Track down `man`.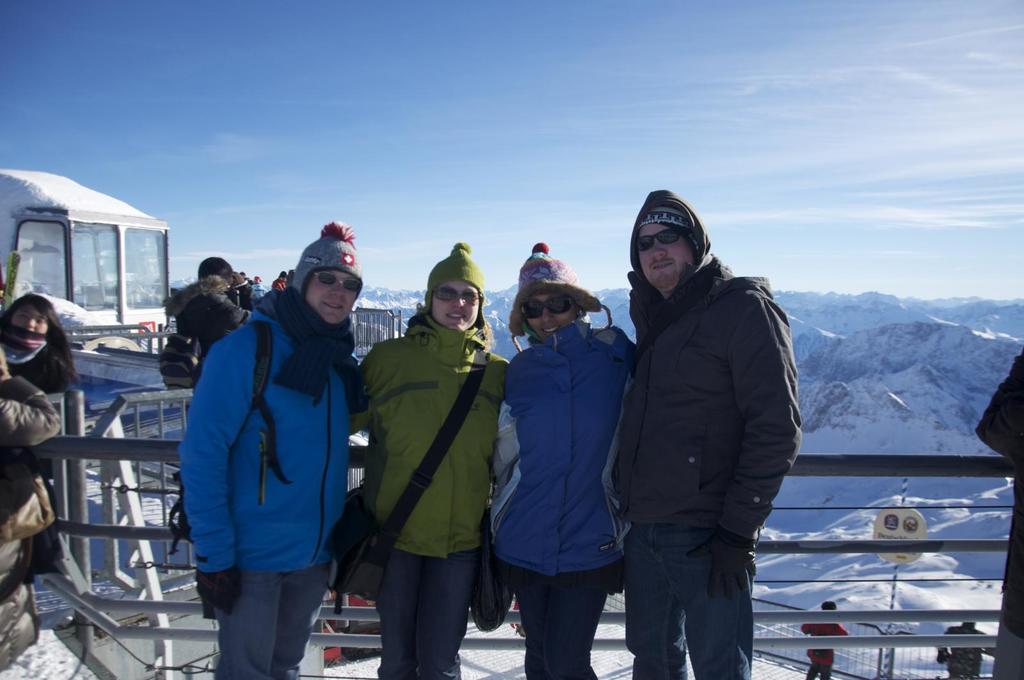
Tracked to [left=601, top=166, right=822, bottom=679].
